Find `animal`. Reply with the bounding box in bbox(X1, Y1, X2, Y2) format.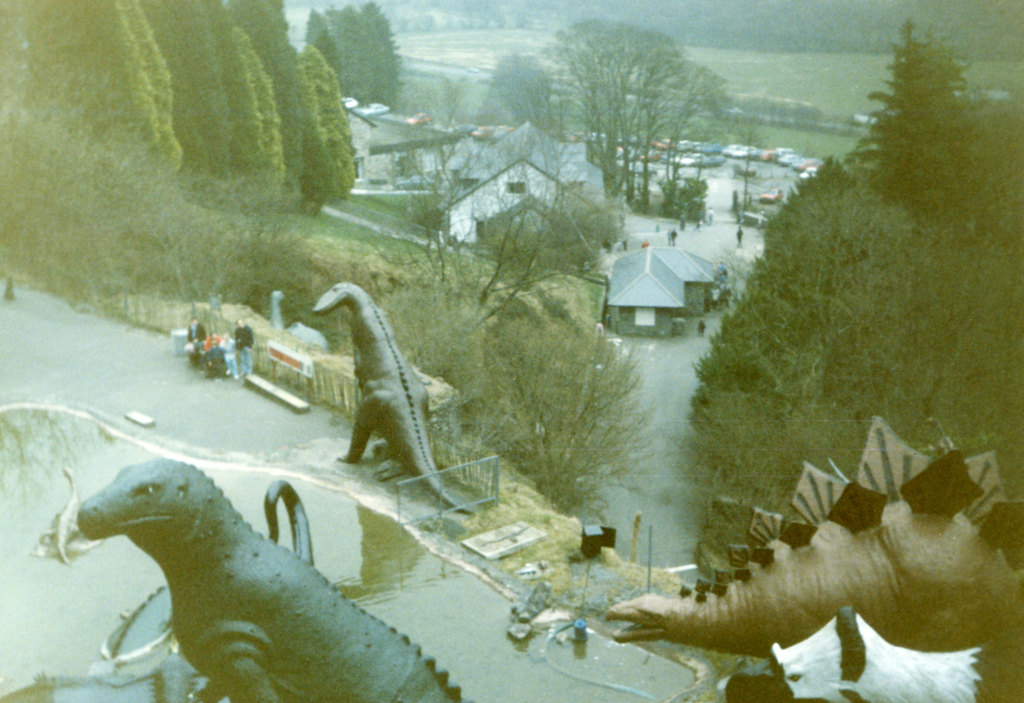
bbox(269, 288, 335, 352).
